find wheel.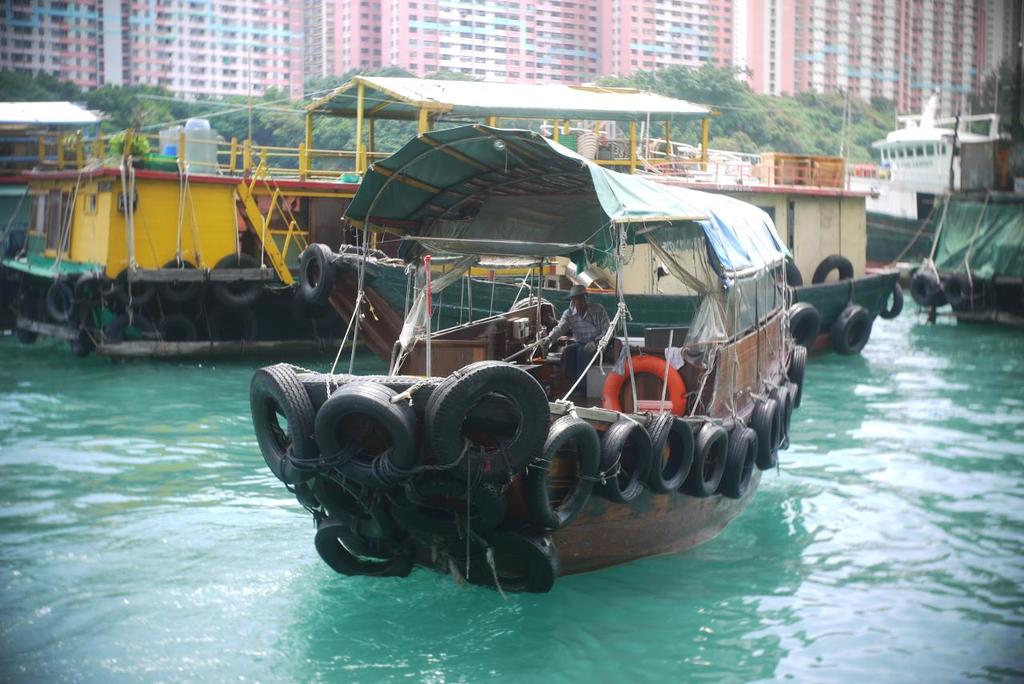
(77, 272, 101, 301).
